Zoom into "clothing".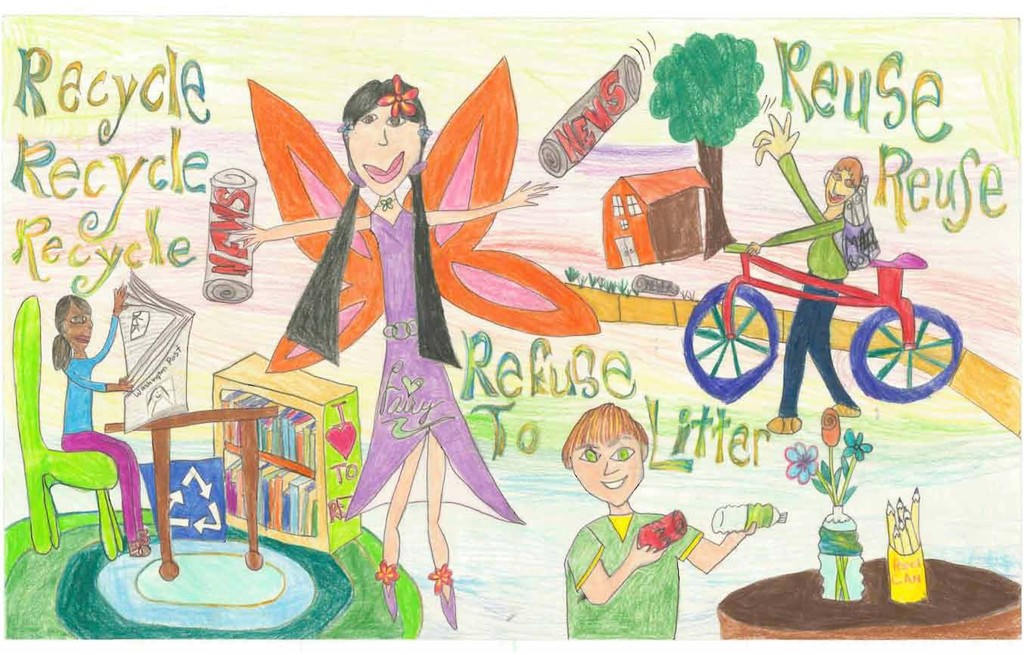
Zoom target: <bbox>748, 152, 859, 421</bbox>.
